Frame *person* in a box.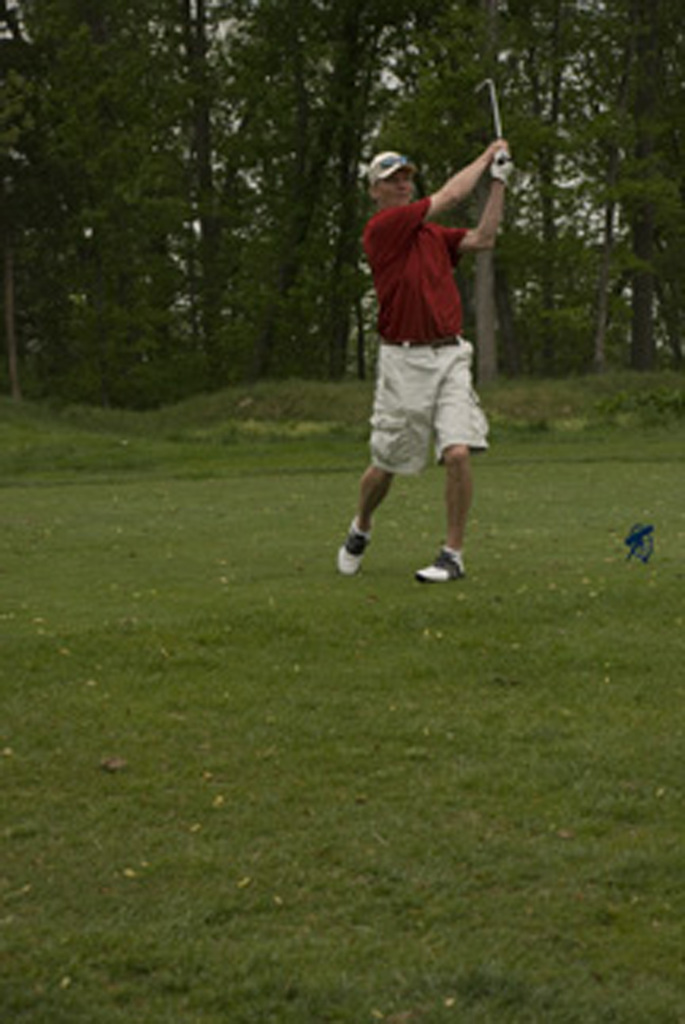
pyautogui.locateOnScreen(334, 86, 512, 672).
